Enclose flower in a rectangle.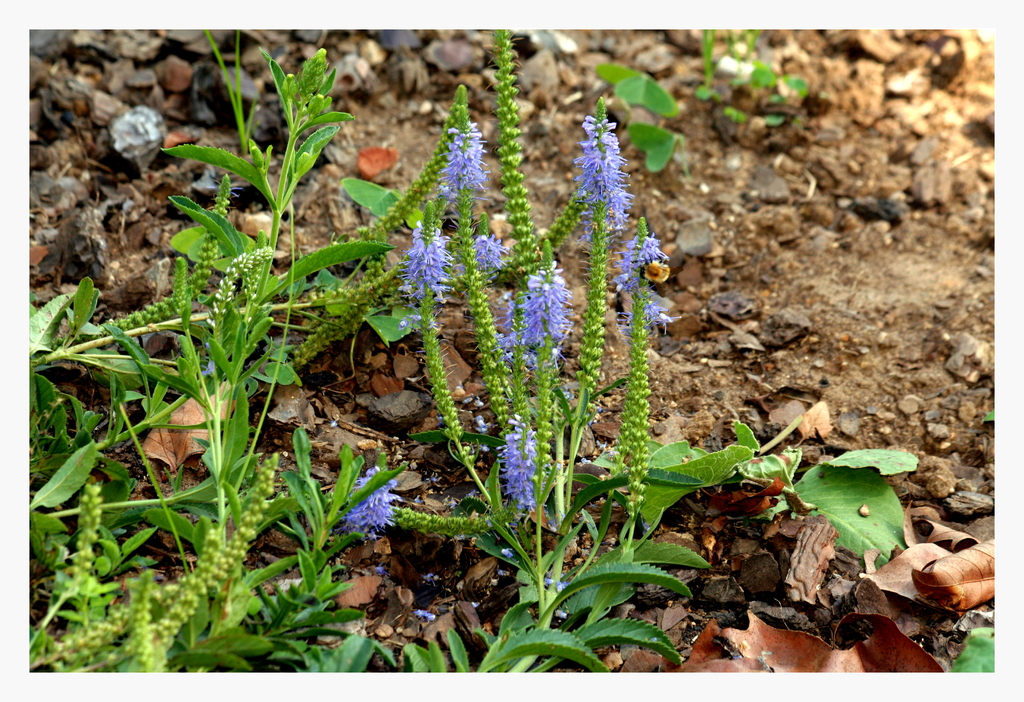
{"x1": 612, "y1": 232, "x2": 671, "y2": 340}.
